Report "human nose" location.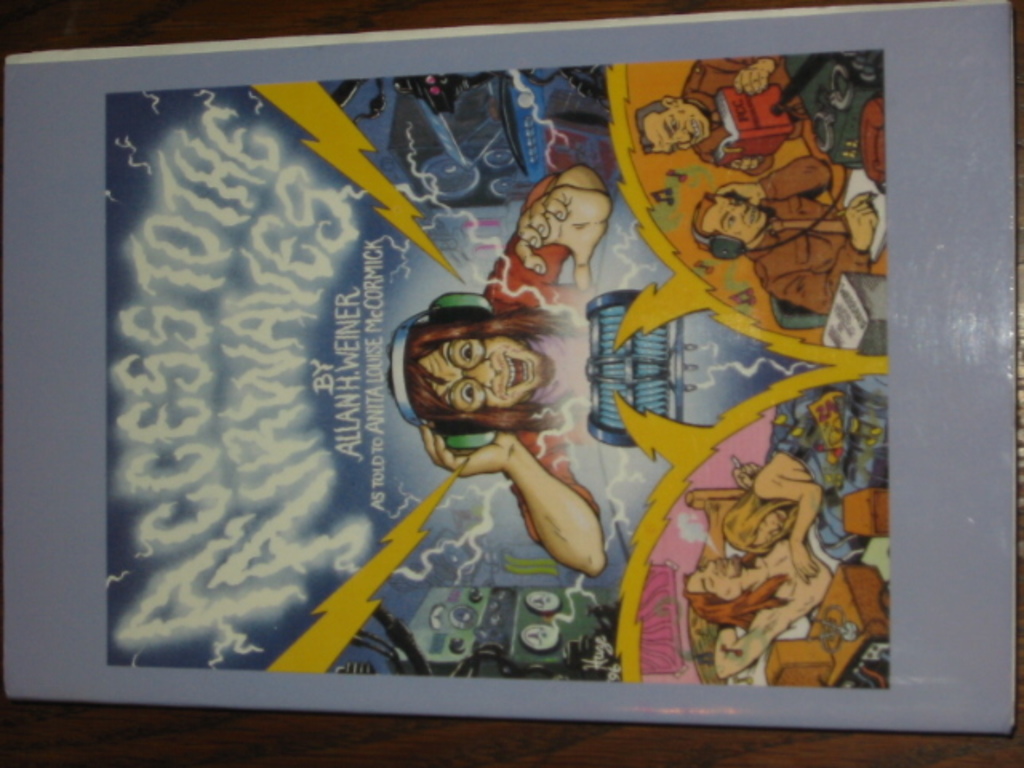
Report: locate(768, 523, 781, 534).
